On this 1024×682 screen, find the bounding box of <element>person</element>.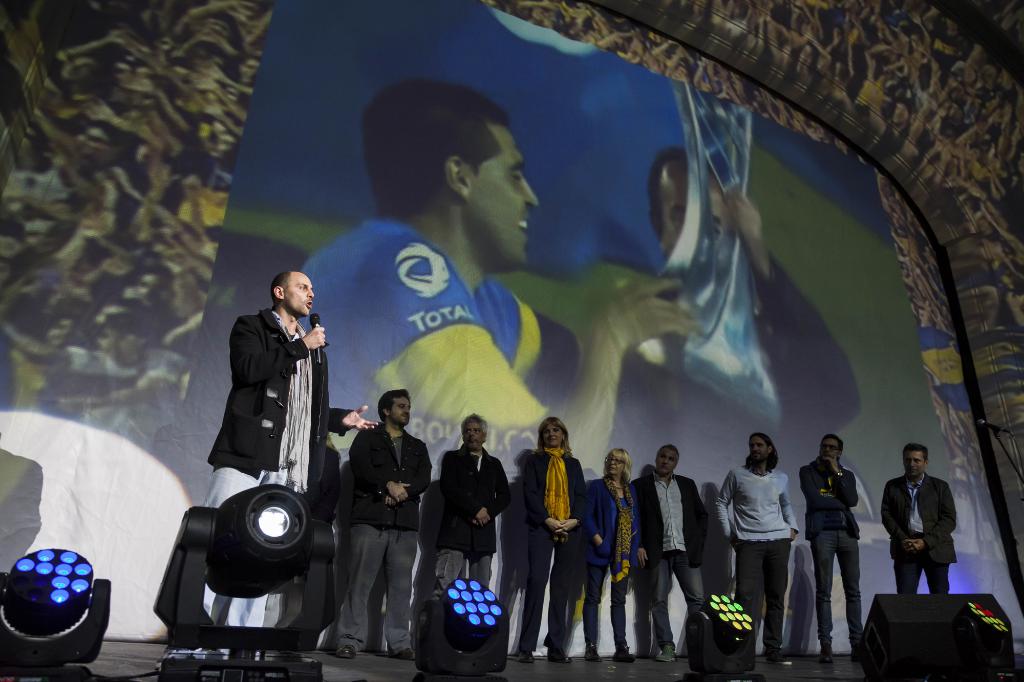
Bounding box: left=631, top=445, right=705, bottom=660.
